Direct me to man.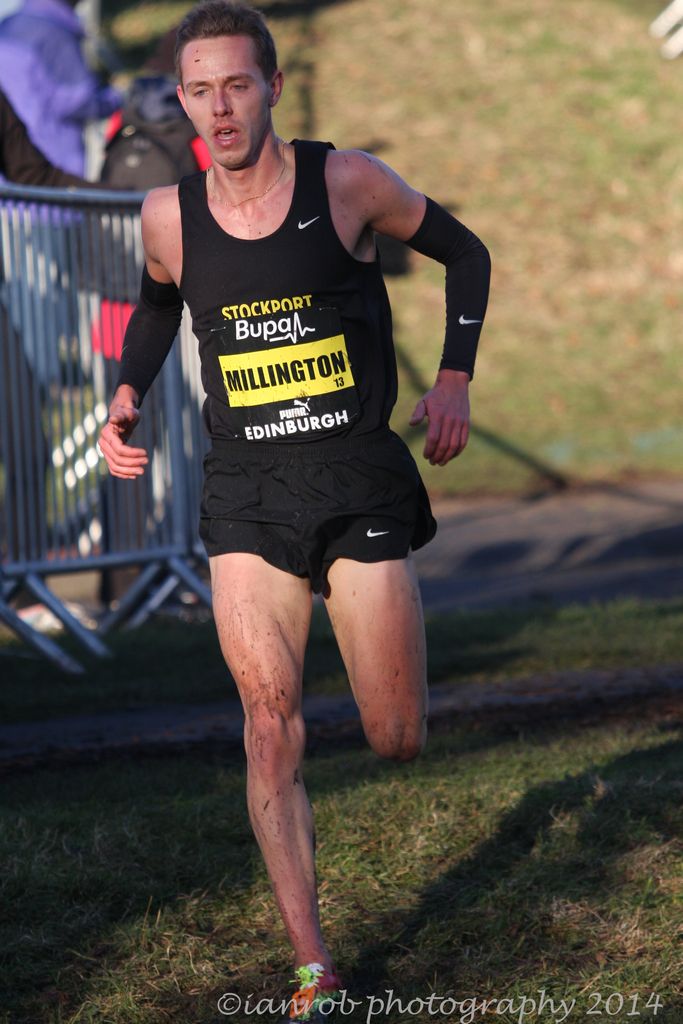
Direction: 1,0,127,390.
